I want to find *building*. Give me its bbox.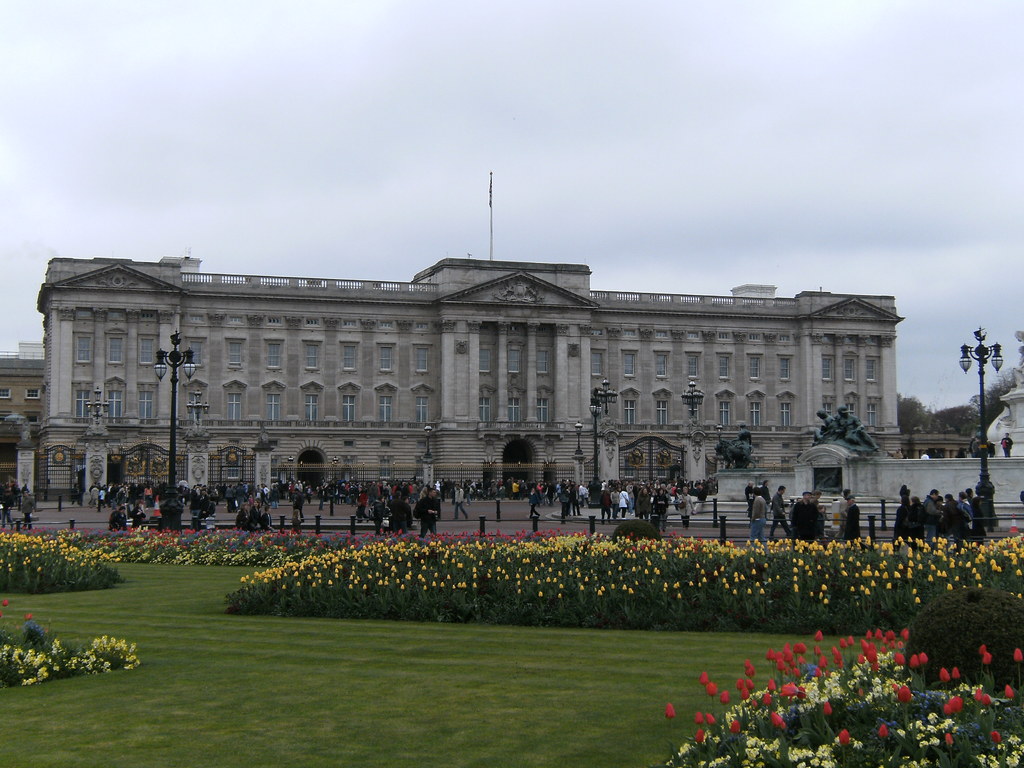
(0, 353, 45, 490).
